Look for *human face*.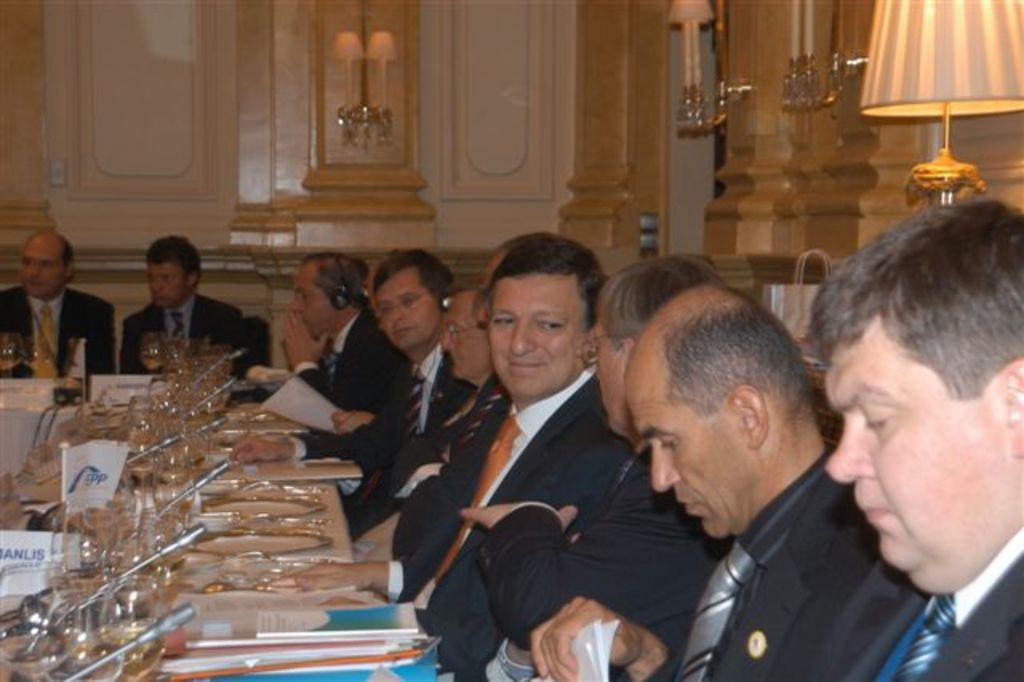
Found: 827 317 1005 568.
